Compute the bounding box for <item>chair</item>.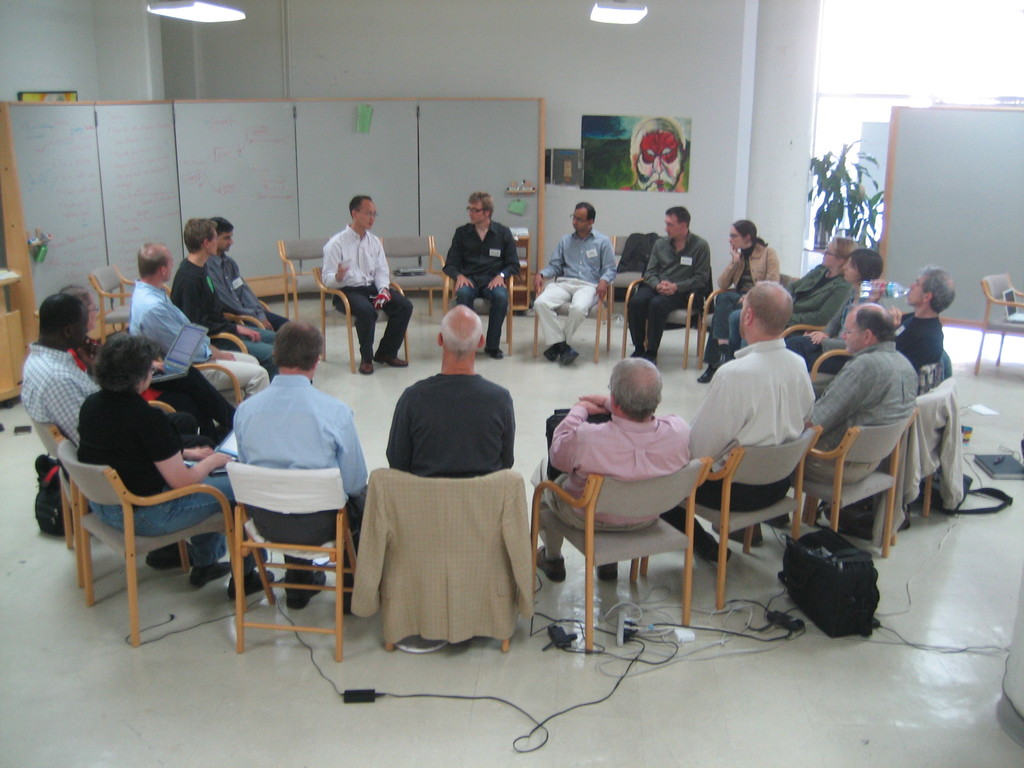
select_region(371, 468, 520, 653).
